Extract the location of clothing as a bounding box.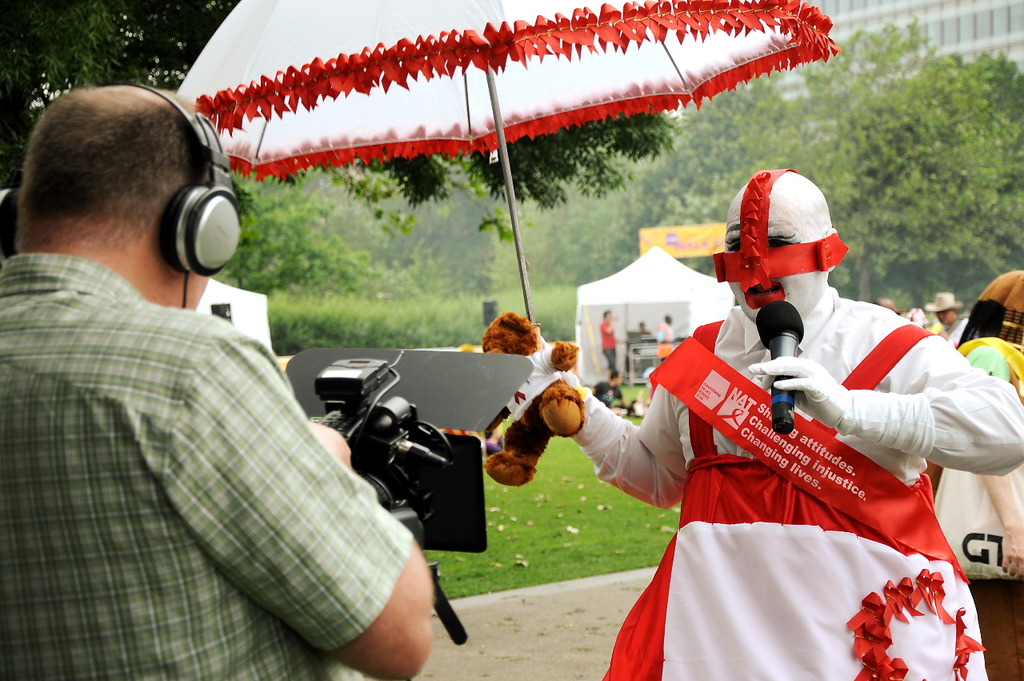
(x1=0, y1=250, x2=409, y2=680).
